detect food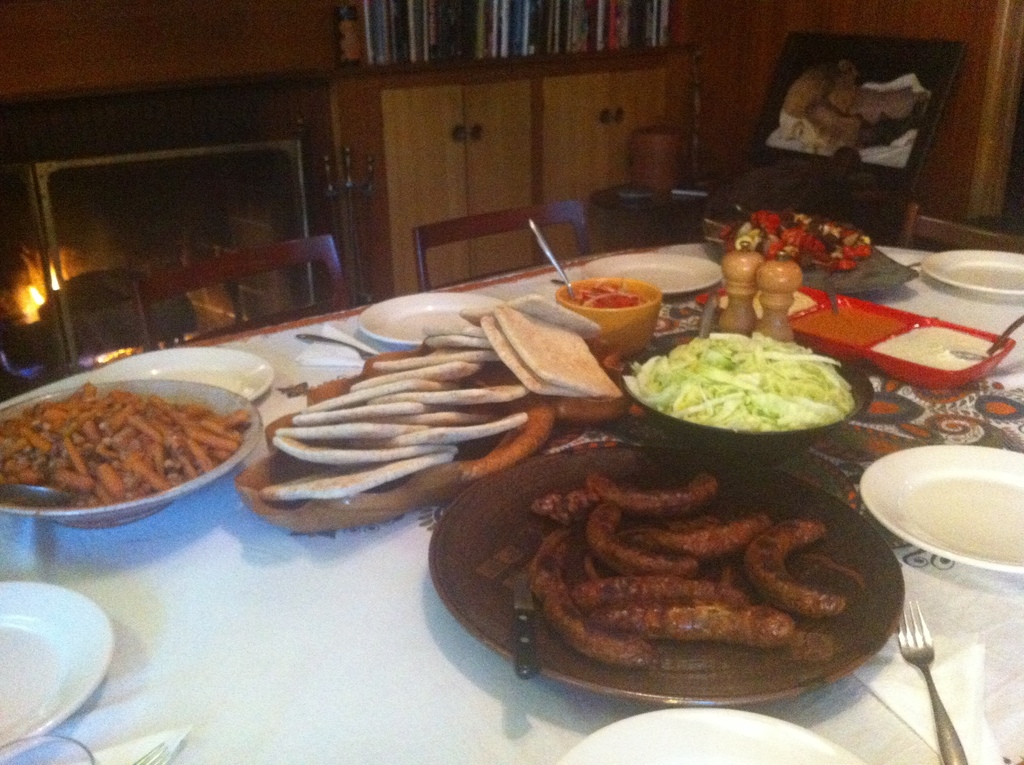
499, 465, 849, 677
